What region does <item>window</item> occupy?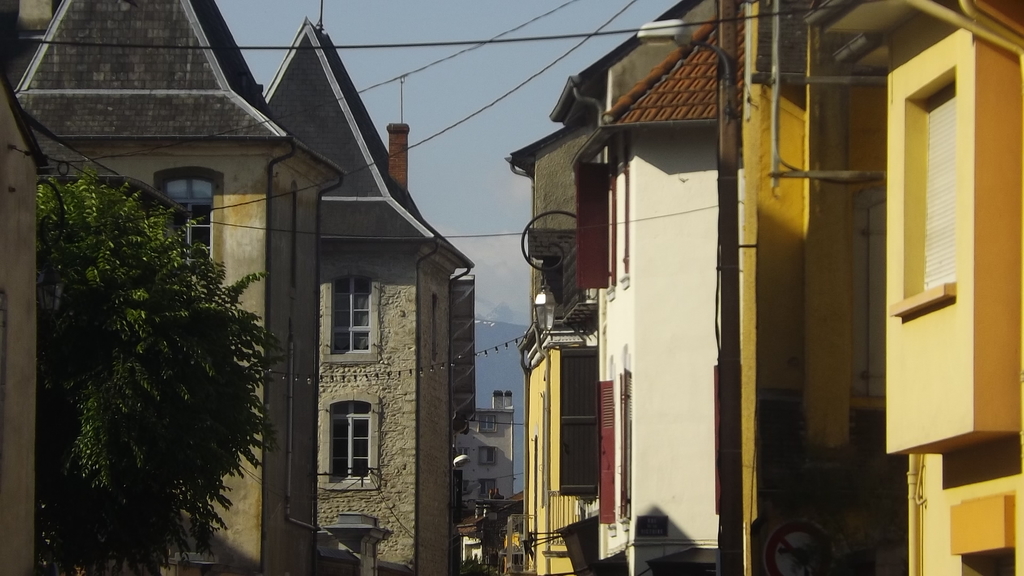
[left=478, top=415, right=500, bottom=435].
